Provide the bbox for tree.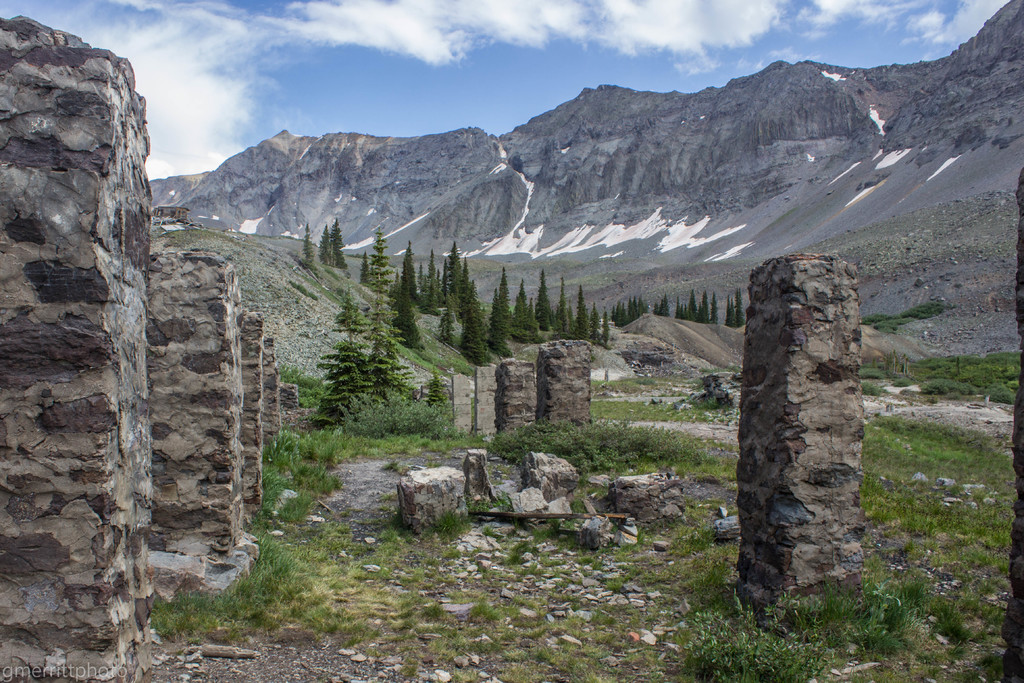
select_region(509, 277, 530, 331).
